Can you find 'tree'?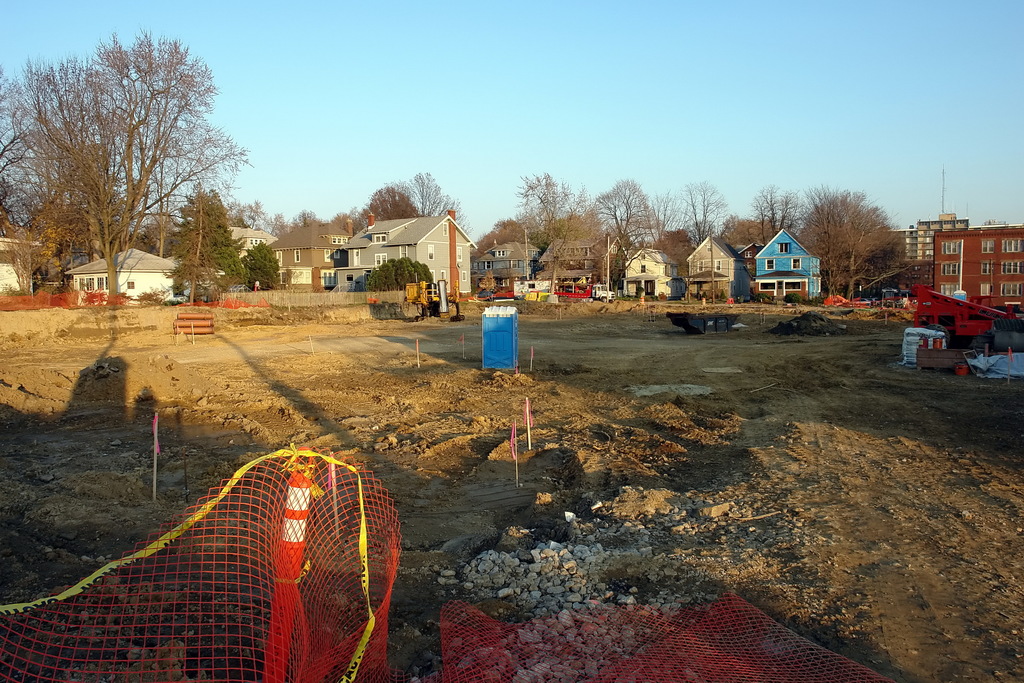
Yes, bounding box: l=384, t=163, r=460, b=218.
